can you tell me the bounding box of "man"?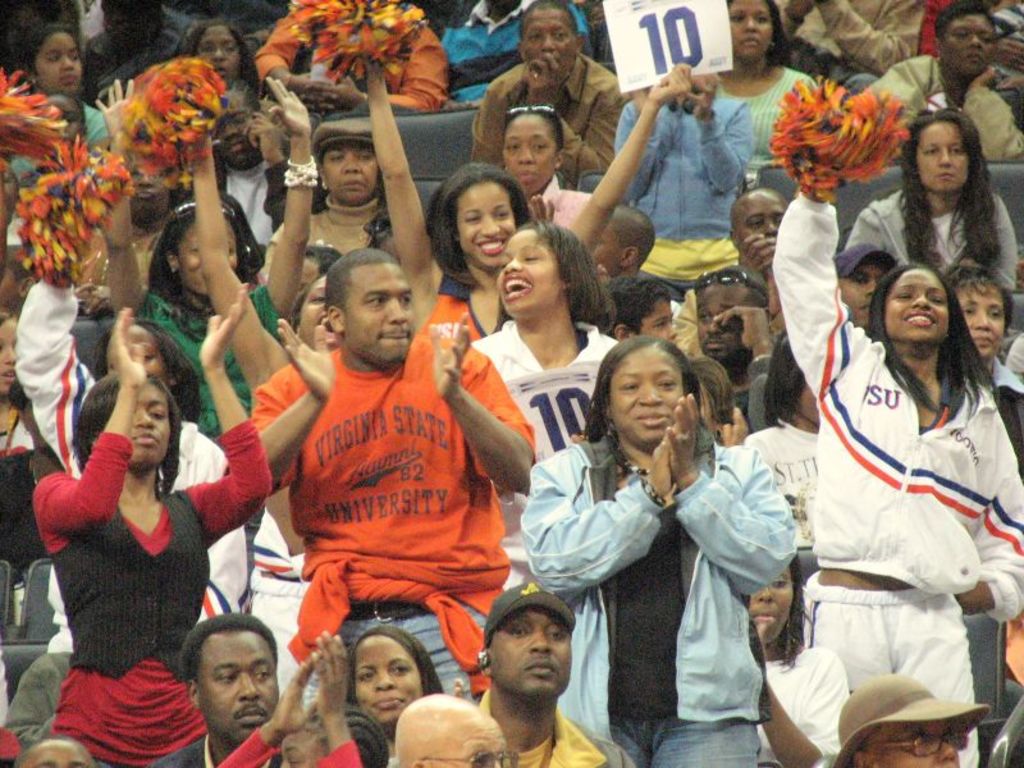
detection(138, 0, 275, 76).
